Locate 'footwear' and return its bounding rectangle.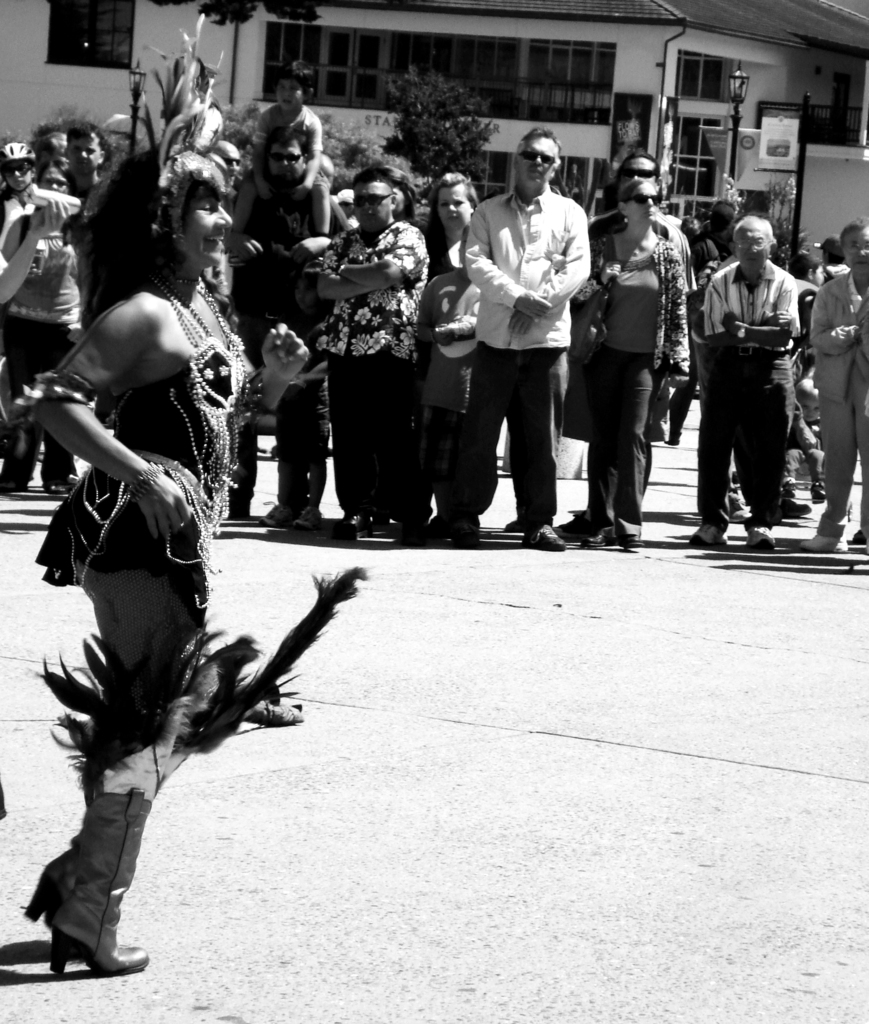
<bbox>261, 496, 289, 524</bbox>.
